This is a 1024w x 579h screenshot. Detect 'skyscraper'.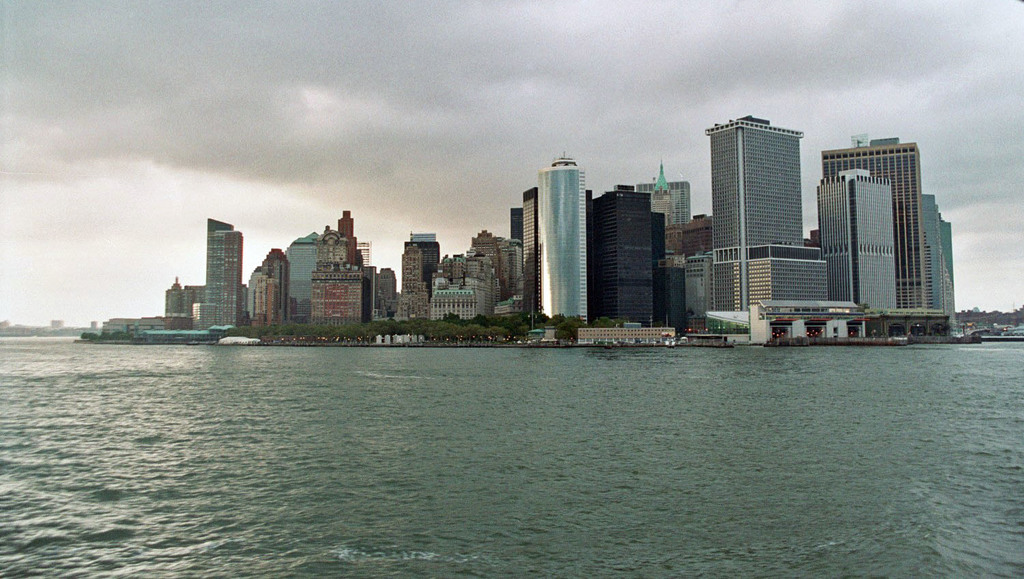
818:140:920:307.
